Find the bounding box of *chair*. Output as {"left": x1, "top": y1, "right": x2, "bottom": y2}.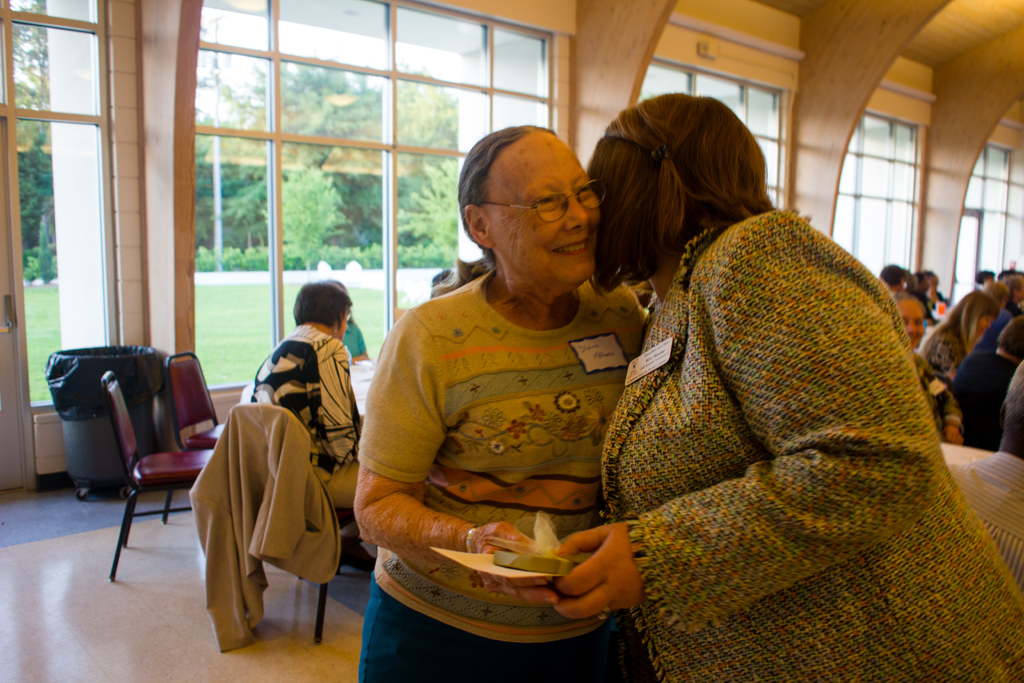
{"left": 227, "top": 395, "right": 364, "bottom": 641}.
